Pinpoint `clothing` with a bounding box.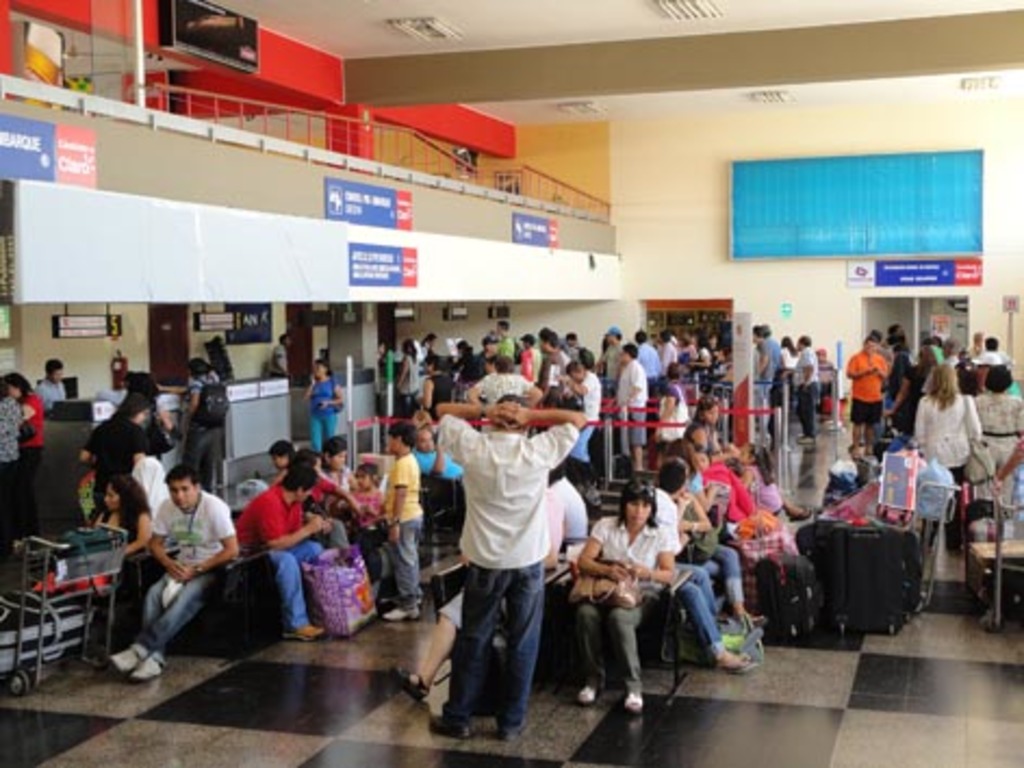
rect(690, 456, 790, 579).
